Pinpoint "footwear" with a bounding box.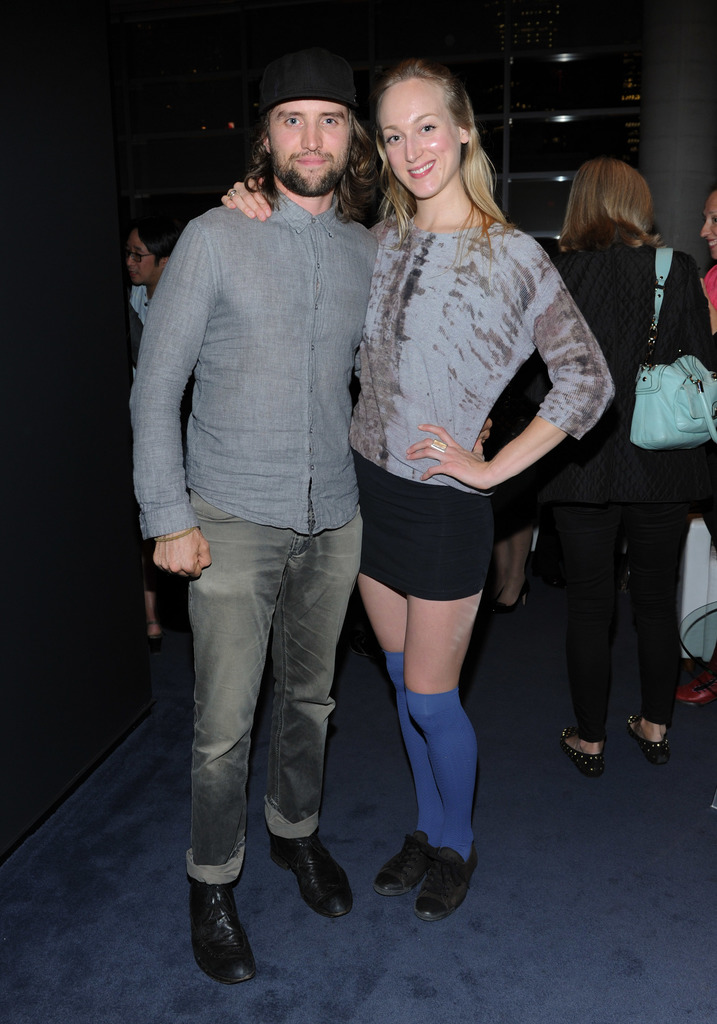
detection(677, 667, 716, 704).
